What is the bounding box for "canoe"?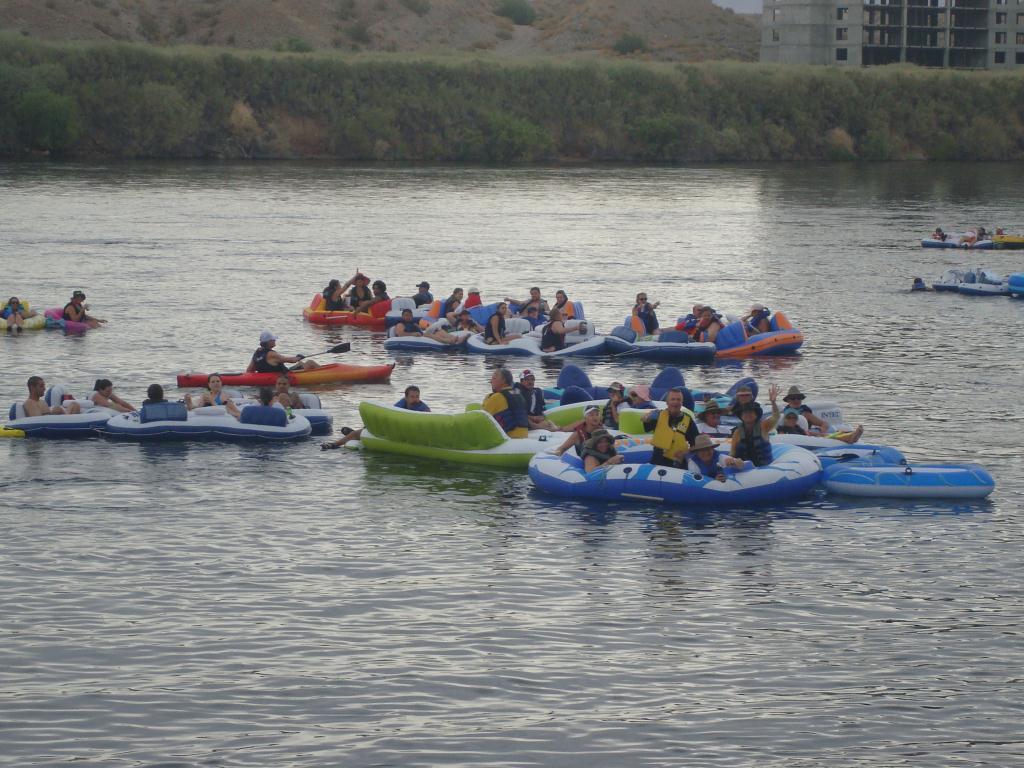
(385,289,493,324).
